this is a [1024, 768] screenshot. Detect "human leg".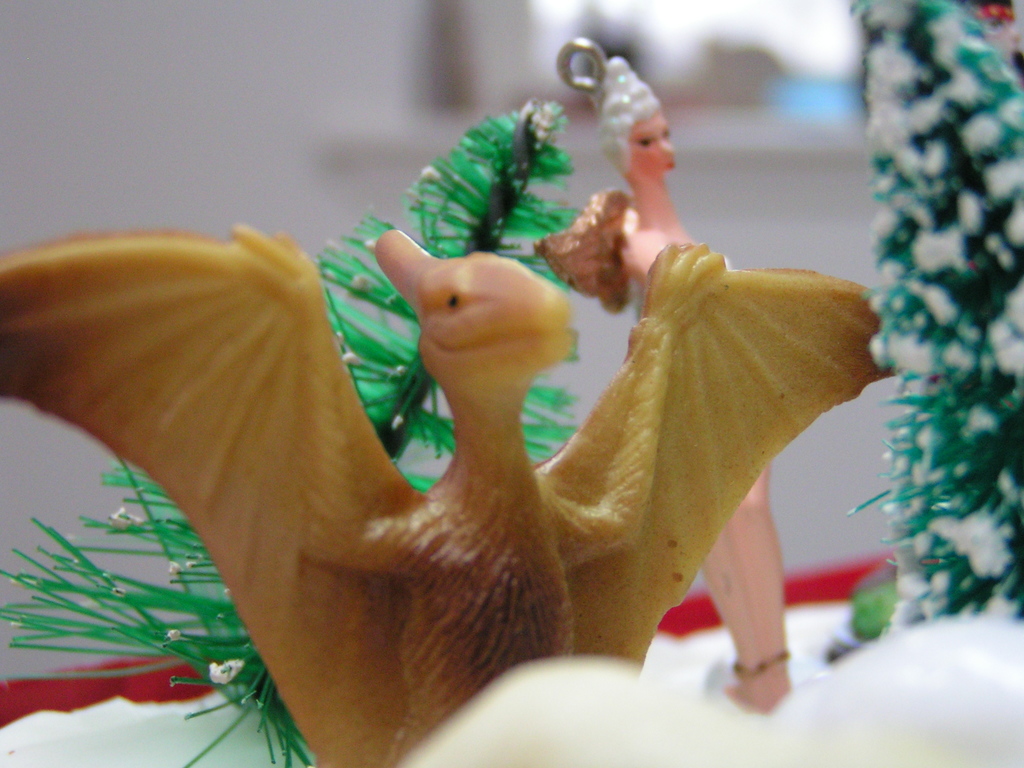
box(701, 531, 749, 695).
